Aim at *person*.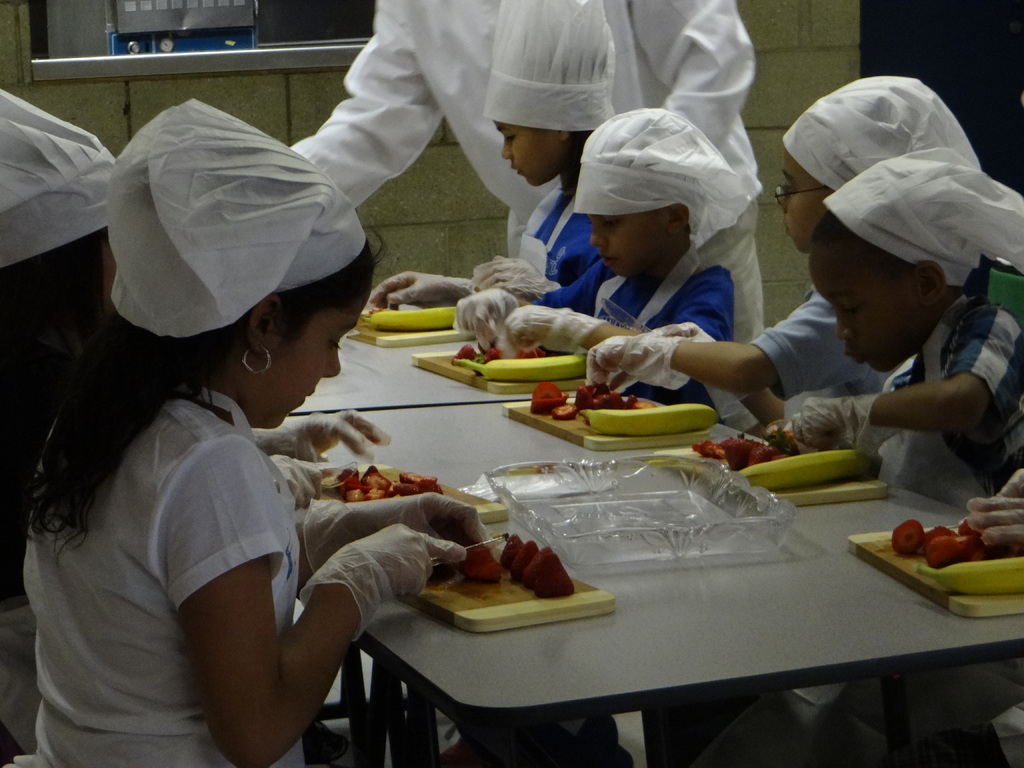
Aimed at x1=472 y1=97 x2=798 y2=407.
